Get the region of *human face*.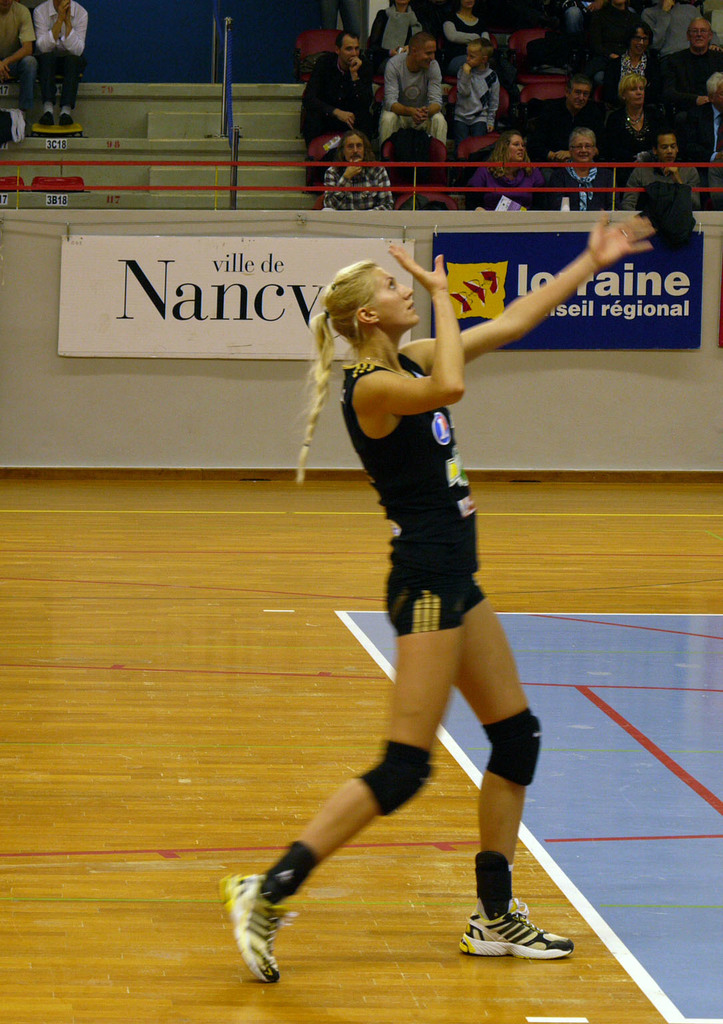
[337, 33, 362, 69].
